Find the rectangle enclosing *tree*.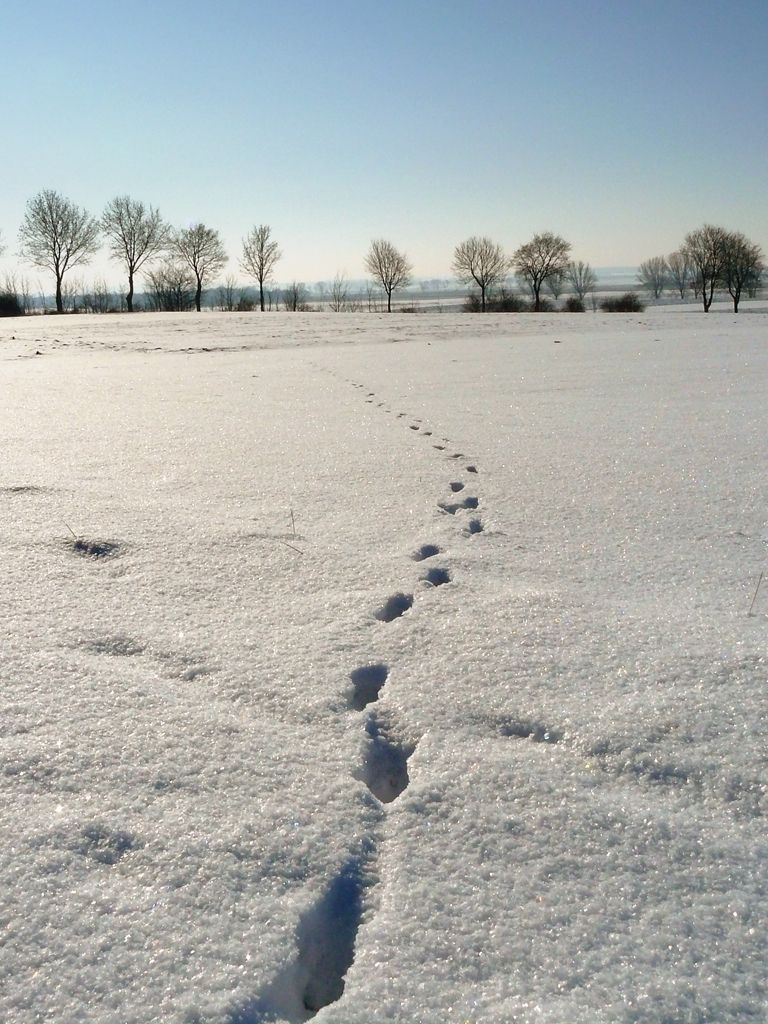
box=[62, 271, 109, 306].
